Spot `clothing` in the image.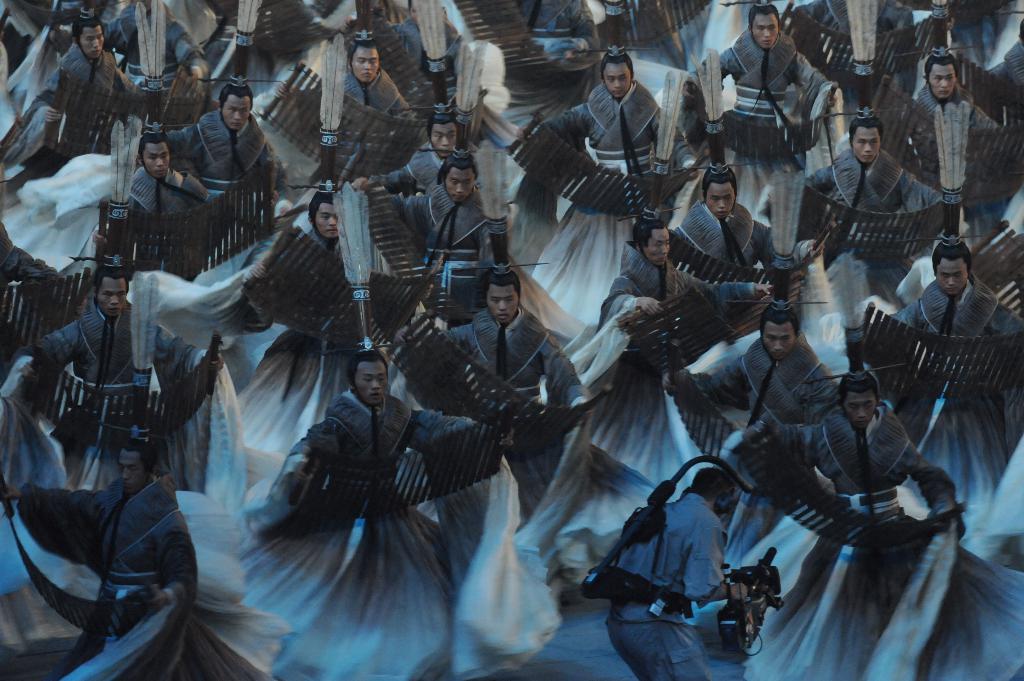
`clothing` found at (609, 504, 757, 680).
